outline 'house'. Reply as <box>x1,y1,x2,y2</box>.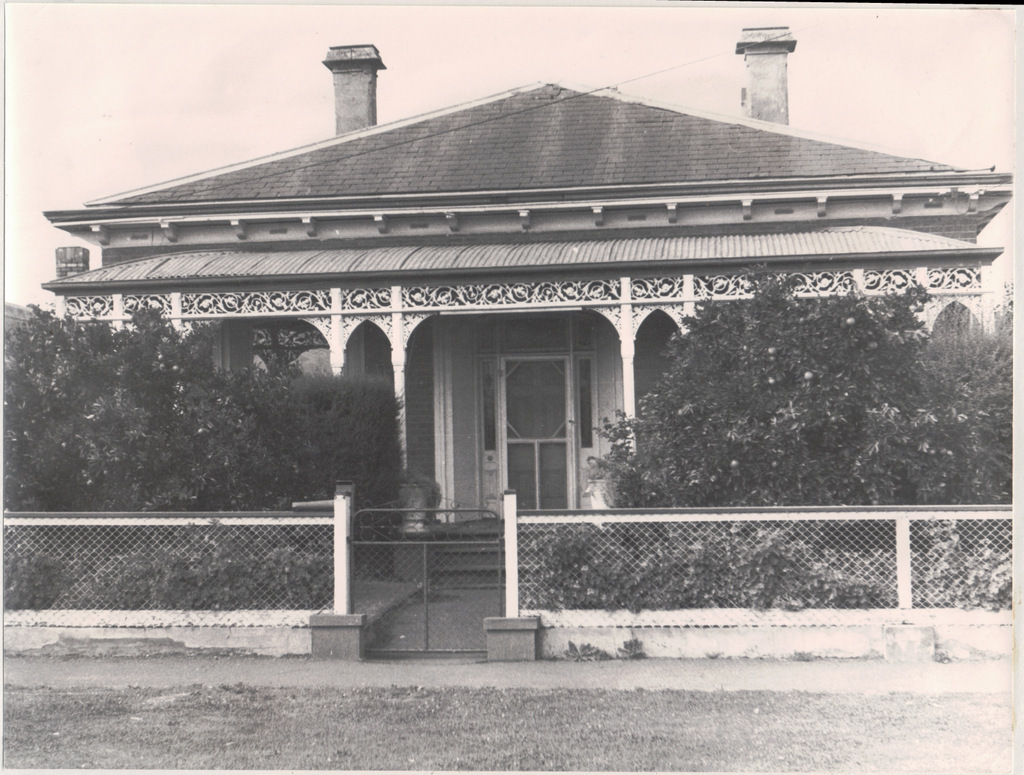
<box>51,7,1013,616</box>.
